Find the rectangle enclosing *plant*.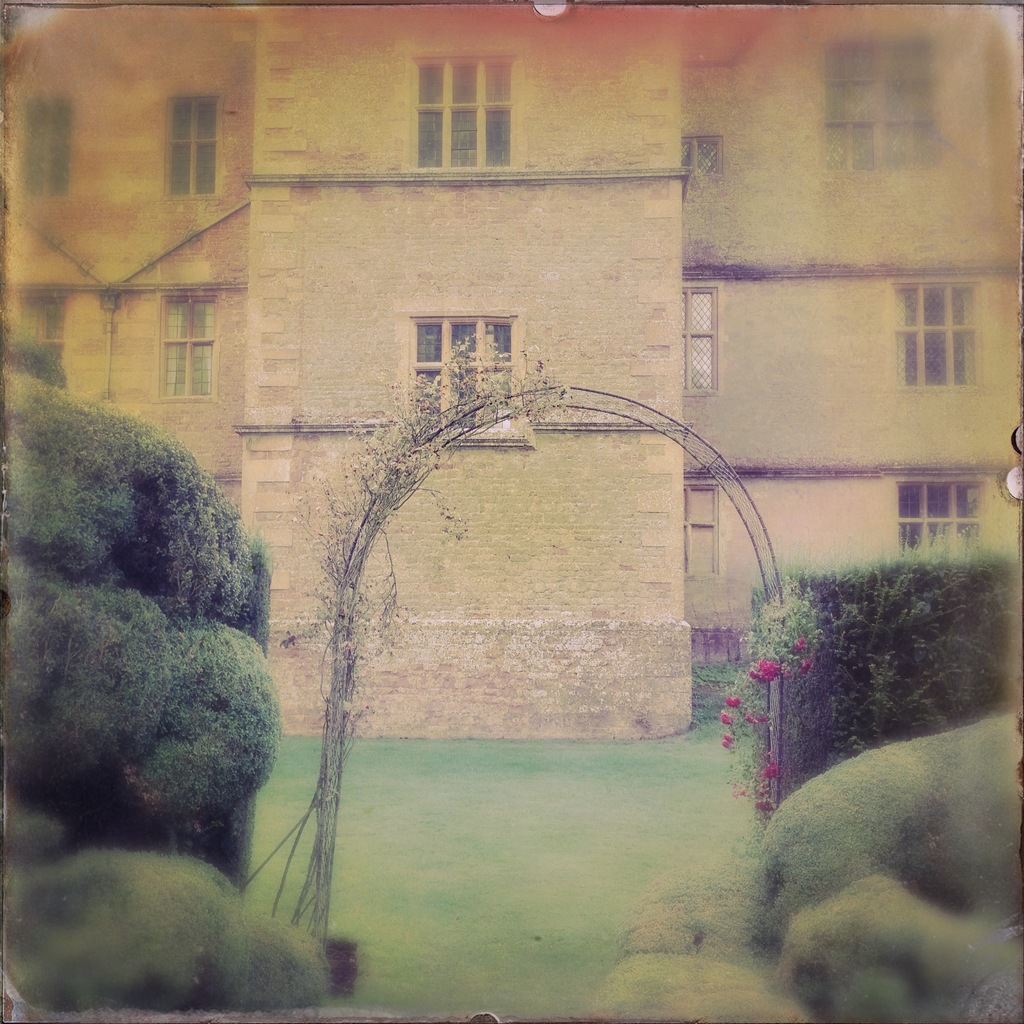
select_region(741, 536, 1023, 771).
